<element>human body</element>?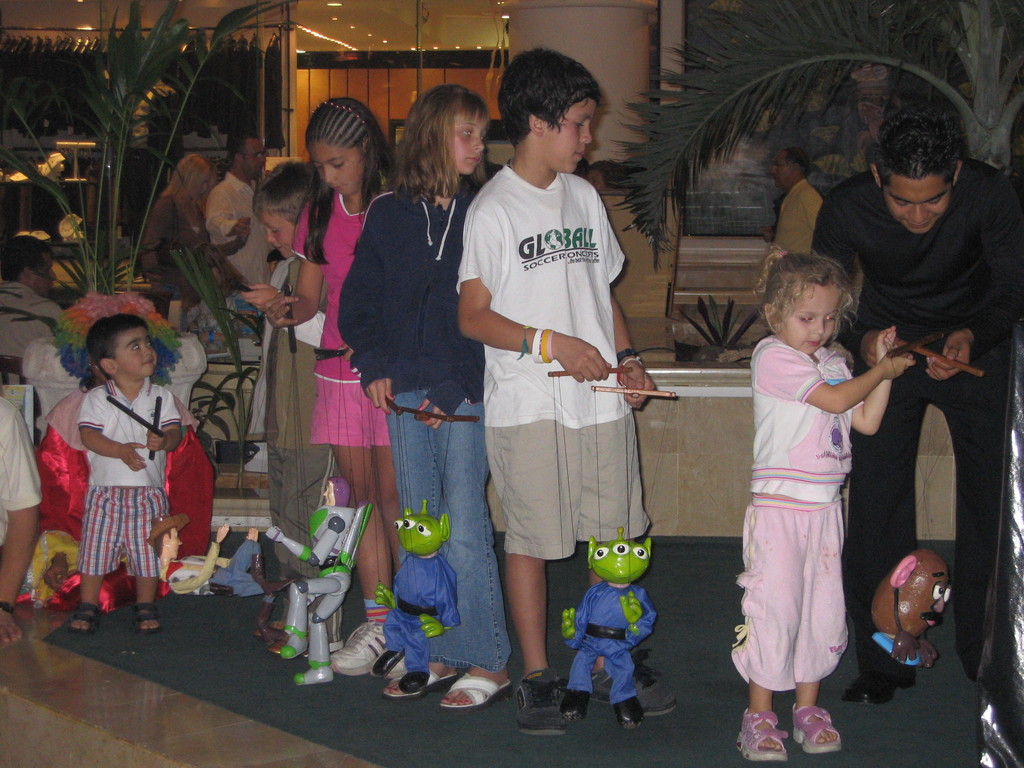
724/255/900/762
